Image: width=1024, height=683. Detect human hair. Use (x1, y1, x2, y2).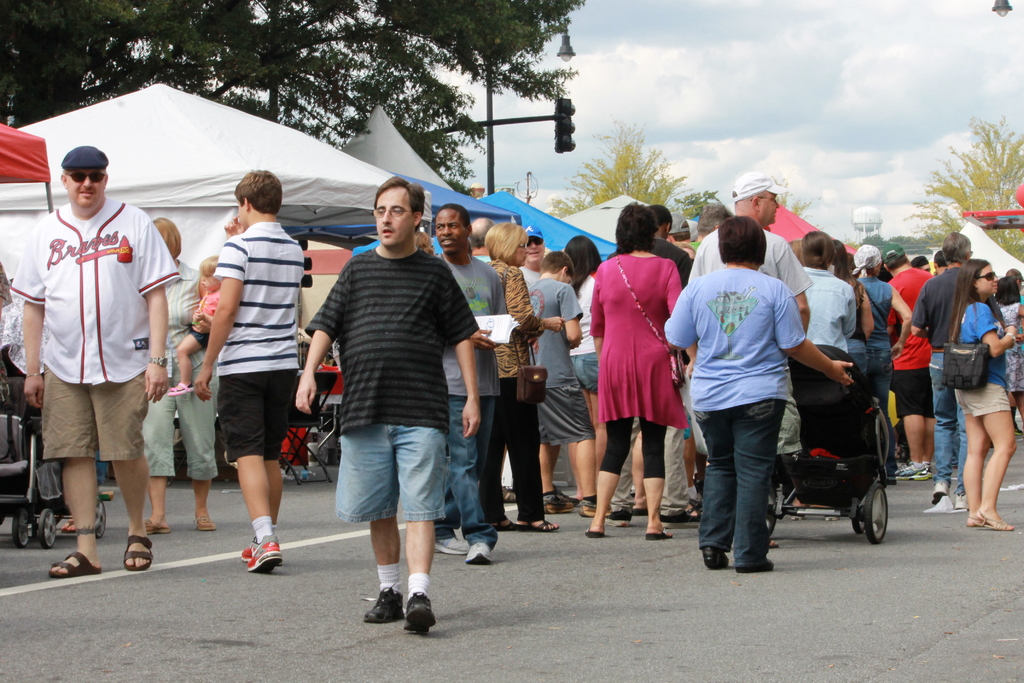
(911, 256, 927, 265).
